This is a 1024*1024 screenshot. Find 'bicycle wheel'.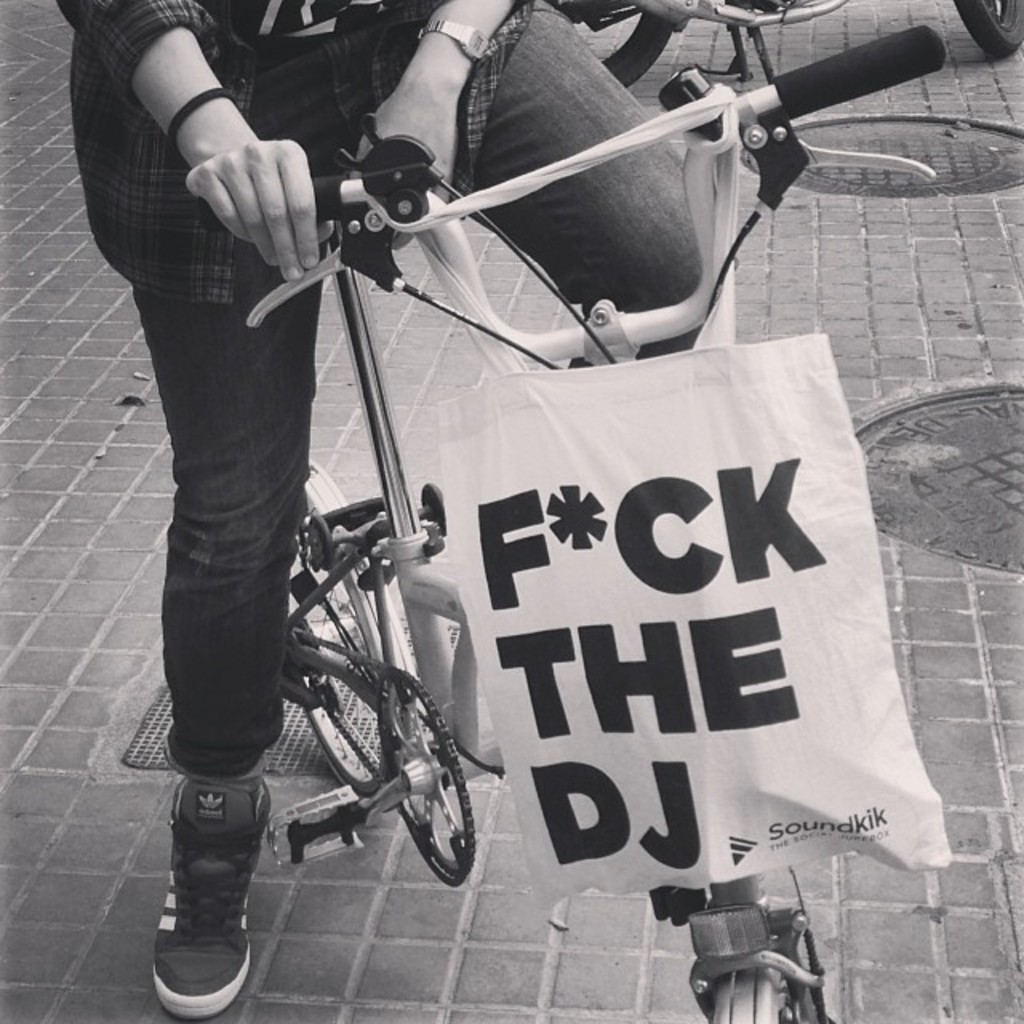
Bounding box: [left=710, top=931, right=811, bottom=1022].
